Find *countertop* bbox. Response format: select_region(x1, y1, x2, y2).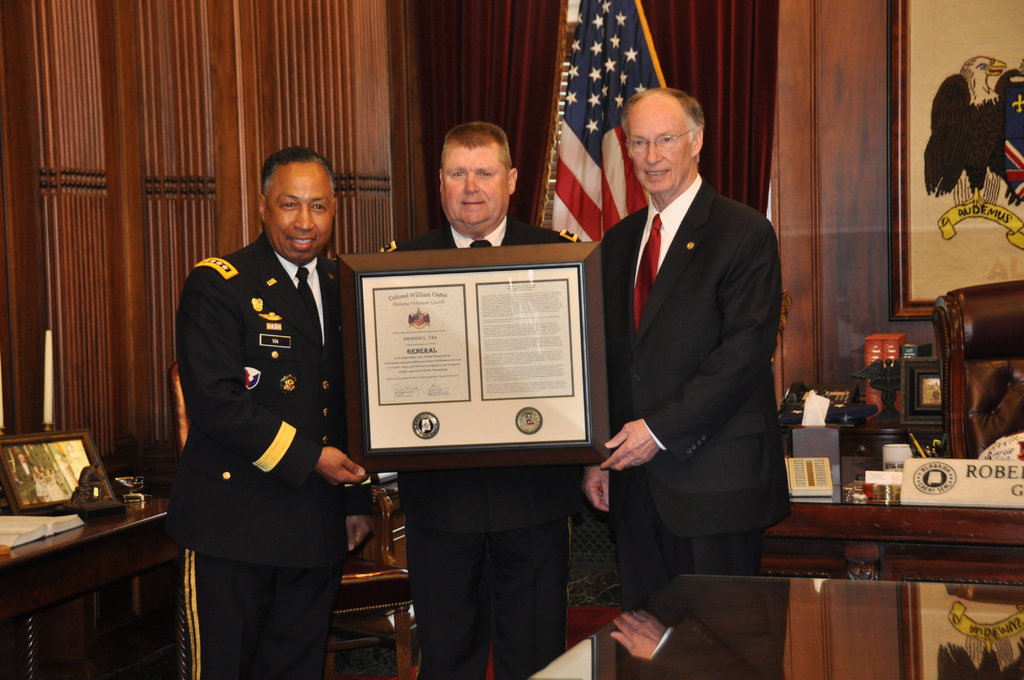
select_region(0, 454, 188, 627).
